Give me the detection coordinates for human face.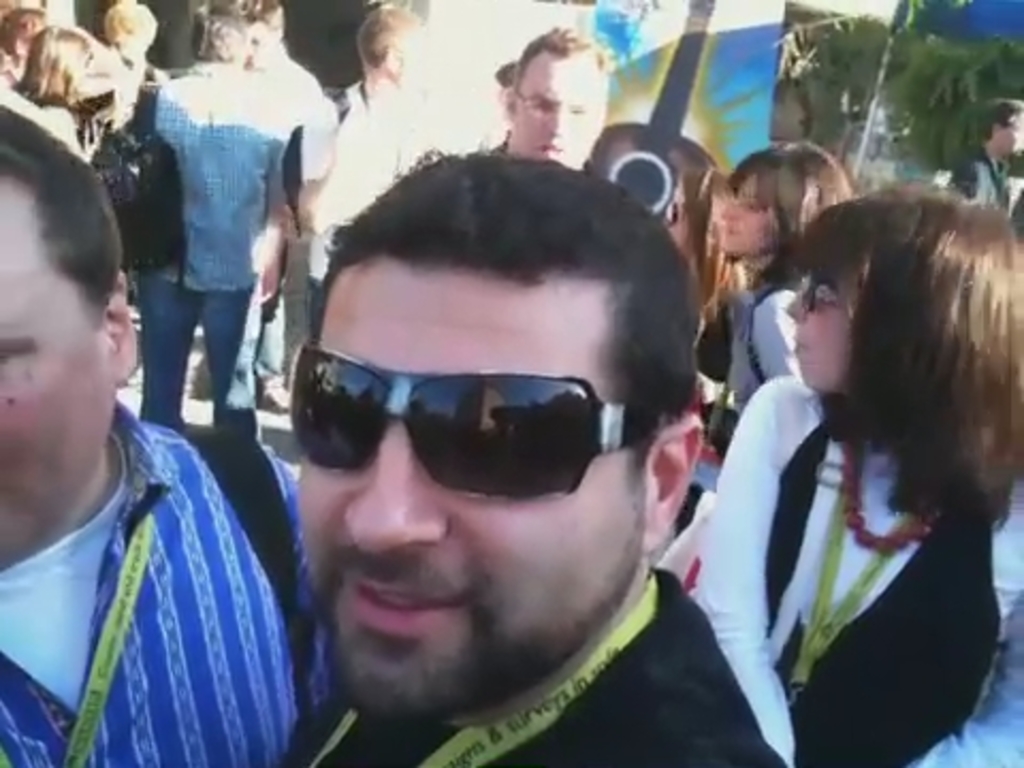
791 284 860 388.
